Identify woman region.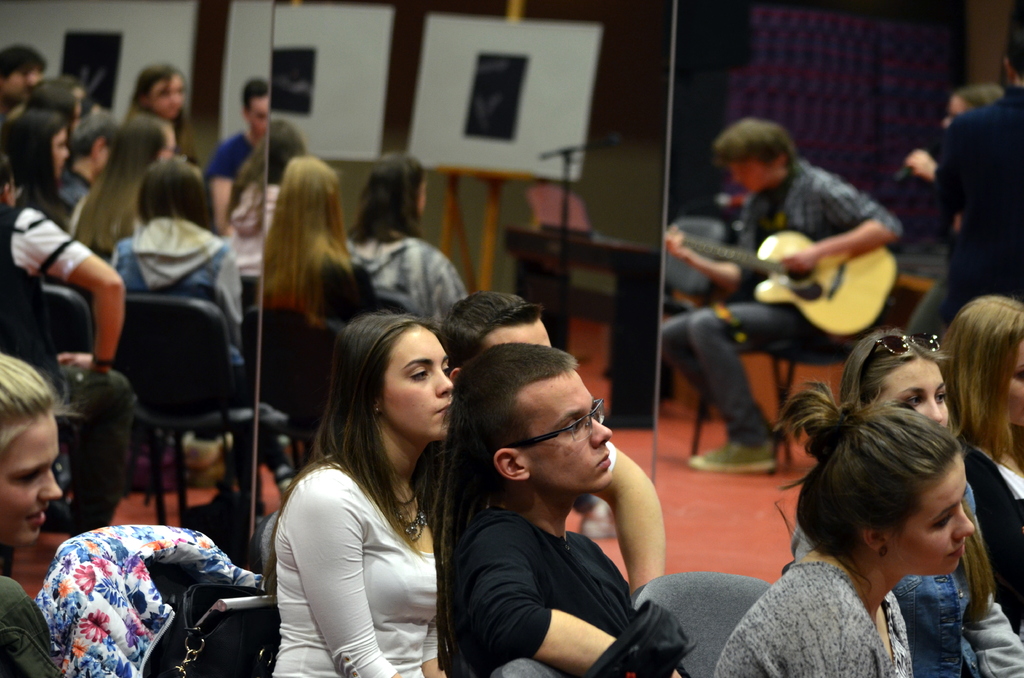
Region: [left=831, top=319, right=1023, bottom=677].
